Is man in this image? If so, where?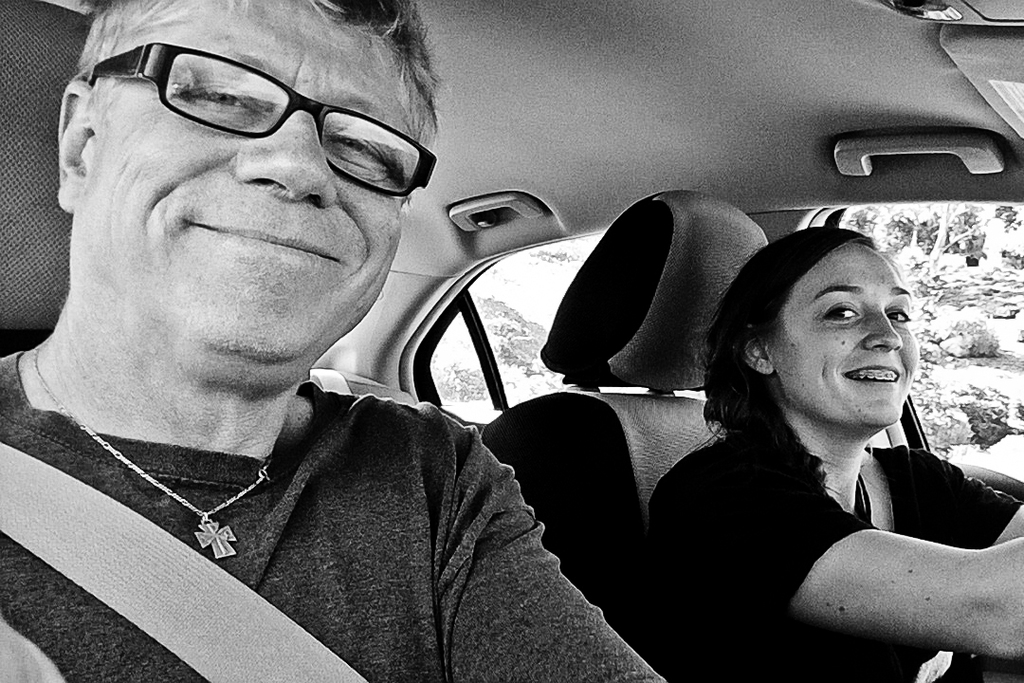
Yes, at [0,0,673,682].
